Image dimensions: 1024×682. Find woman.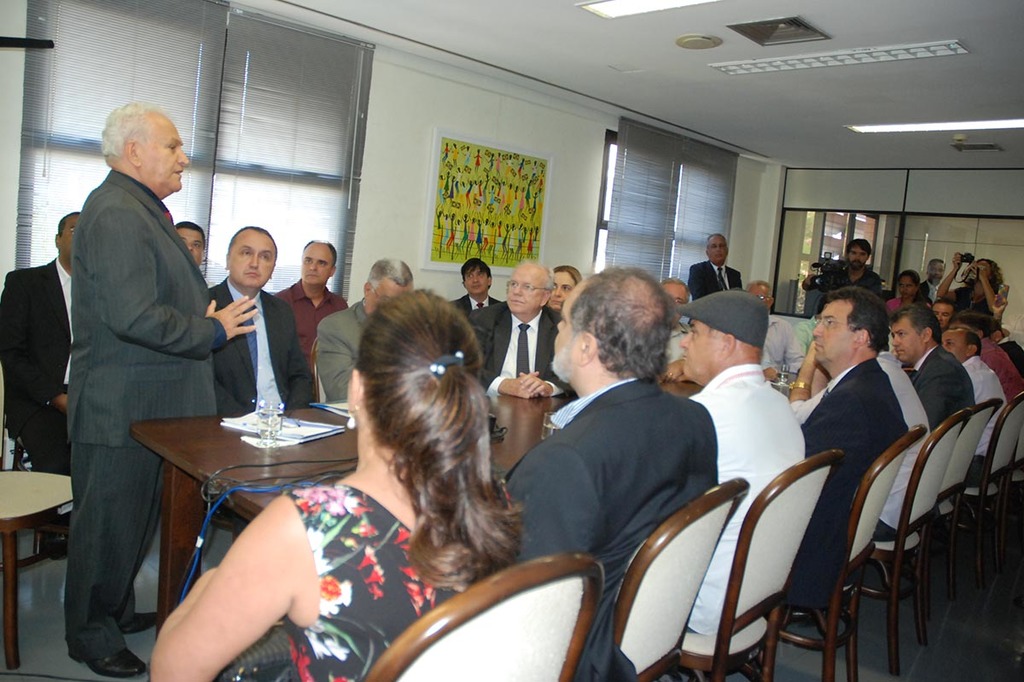
(885,271,925,318).
